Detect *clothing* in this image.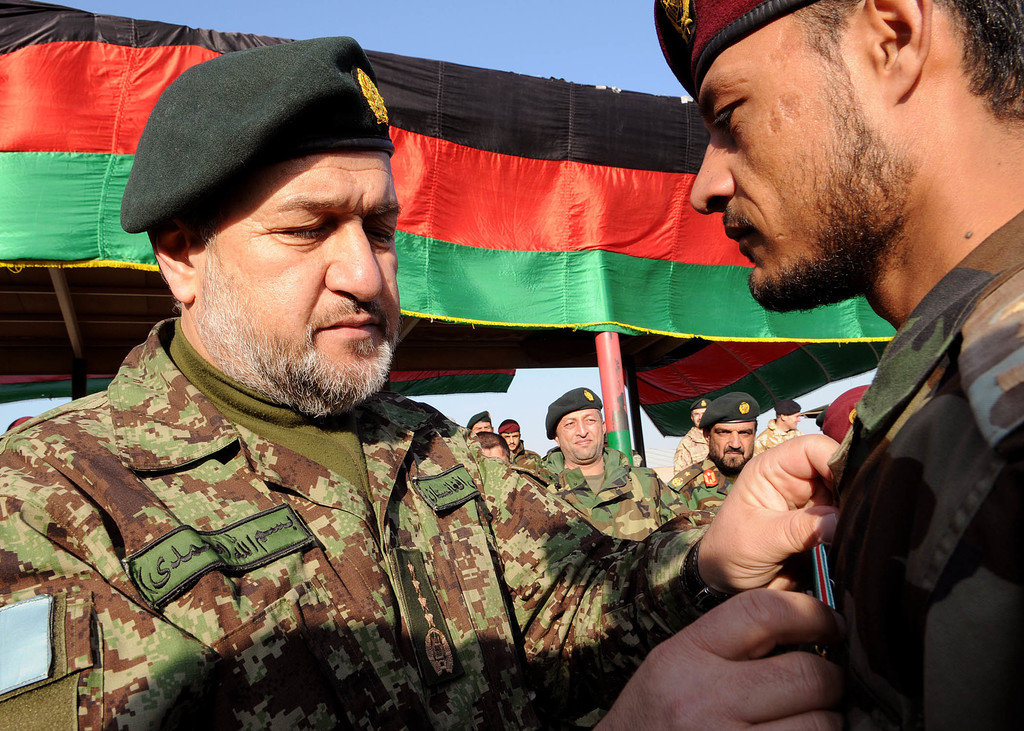
Detection: x1=753 y1=428 x2=797 y2=455.
